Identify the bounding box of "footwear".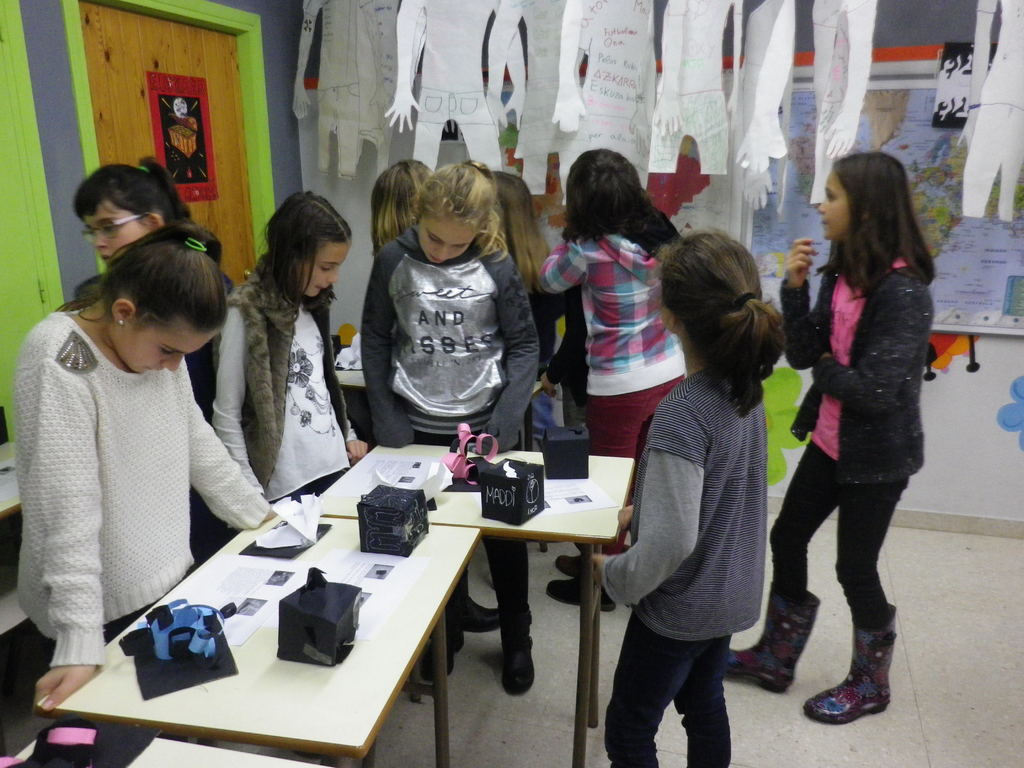
555:553:589:581.
